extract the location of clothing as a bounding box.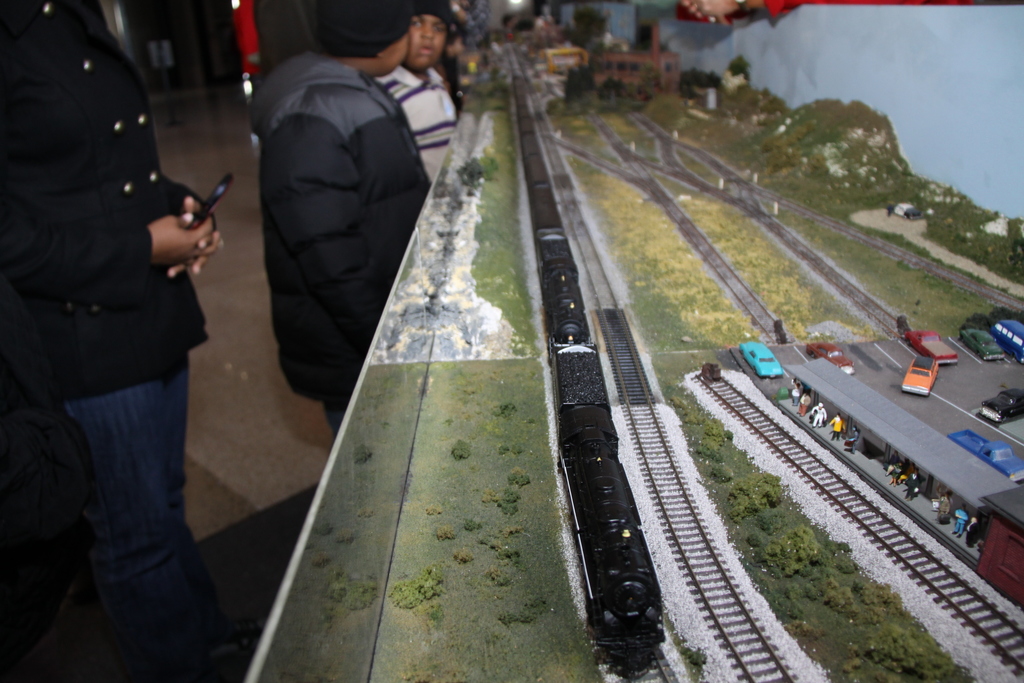
BBox(1, 0, 203, 602).
